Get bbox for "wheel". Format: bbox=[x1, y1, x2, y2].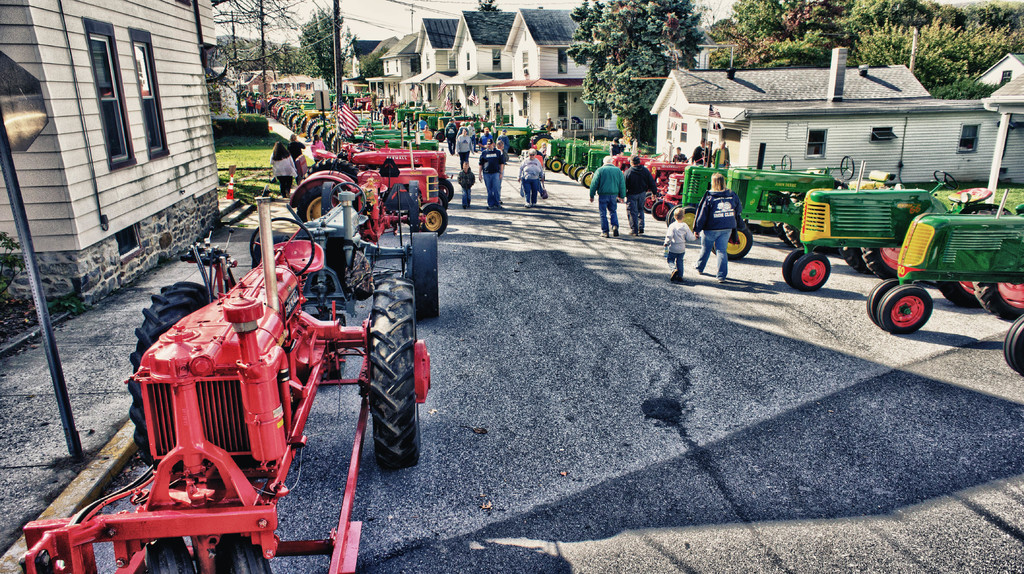
bbox=[125, 283, 205, 463].
